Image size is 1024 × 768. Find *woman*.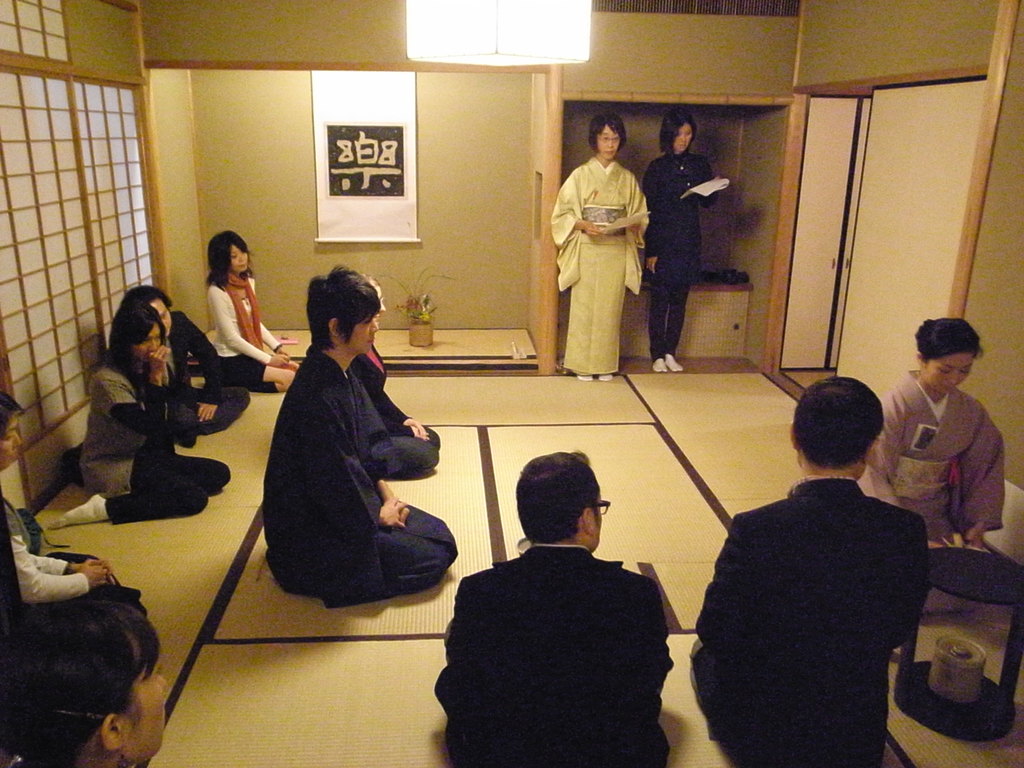
bbox=(552, 113, 649, 382).
